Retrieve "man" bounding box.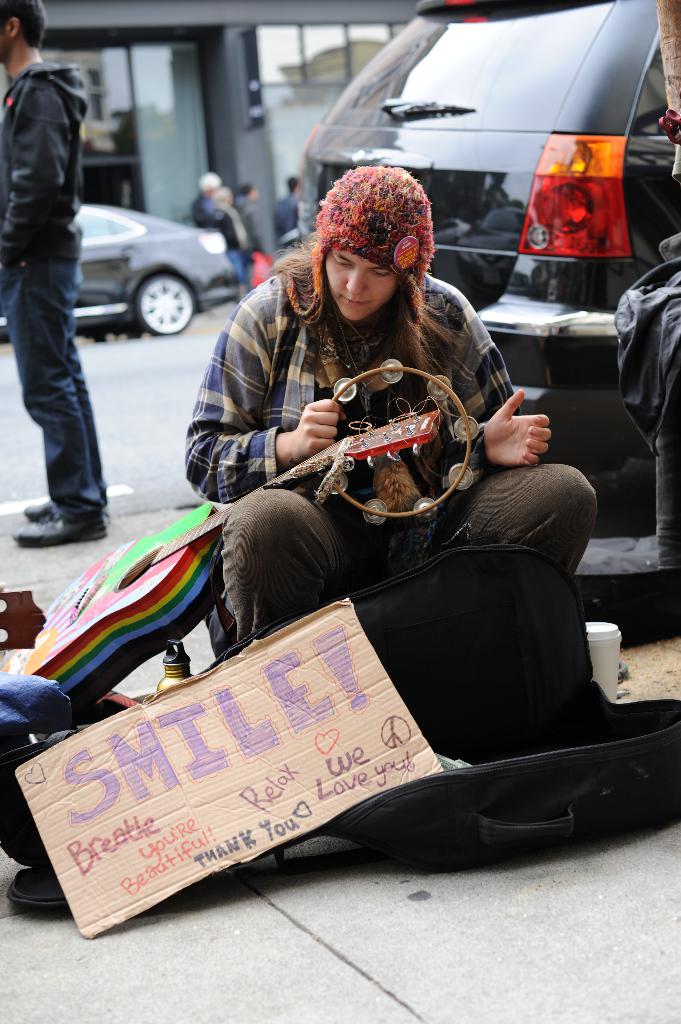
Bounding box: l=211, t=189, r=250, b=296.
